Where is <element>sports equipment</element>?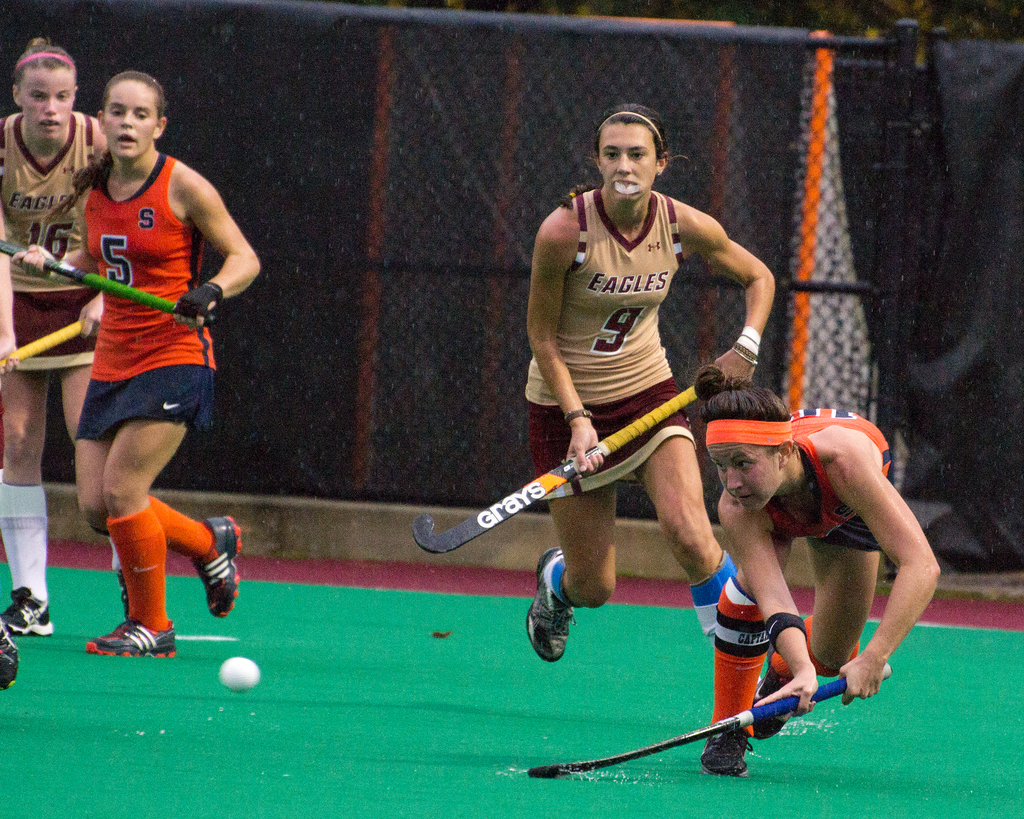
[left=173, top=280, right=233, bottom=319].
